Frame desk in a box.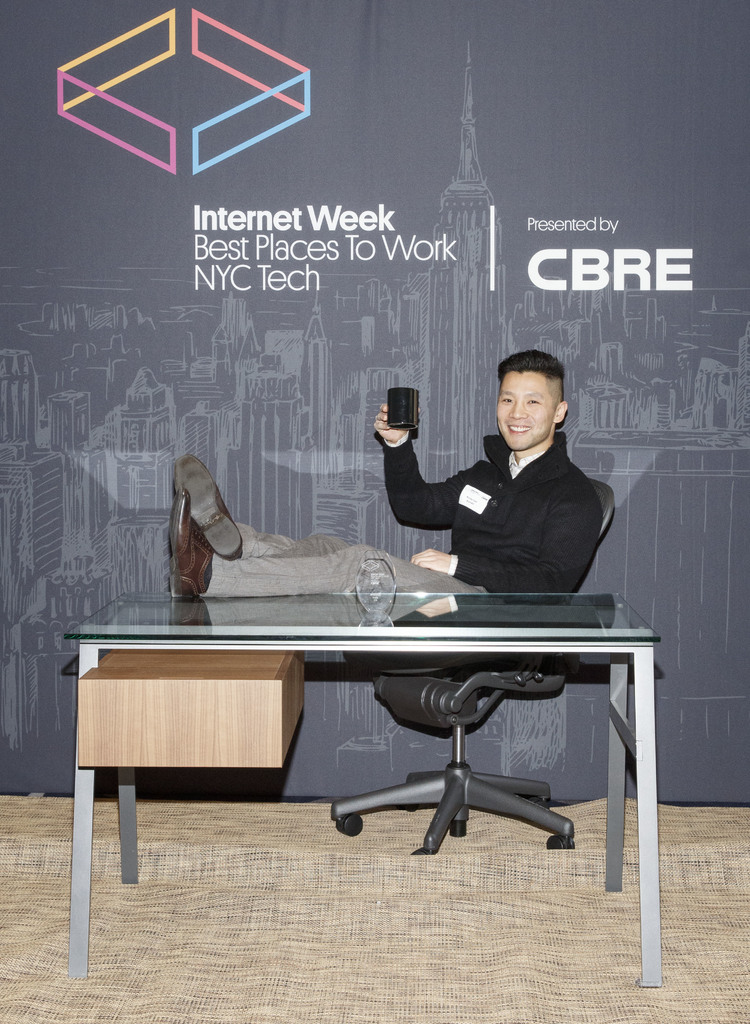
(67,591,662,972).
